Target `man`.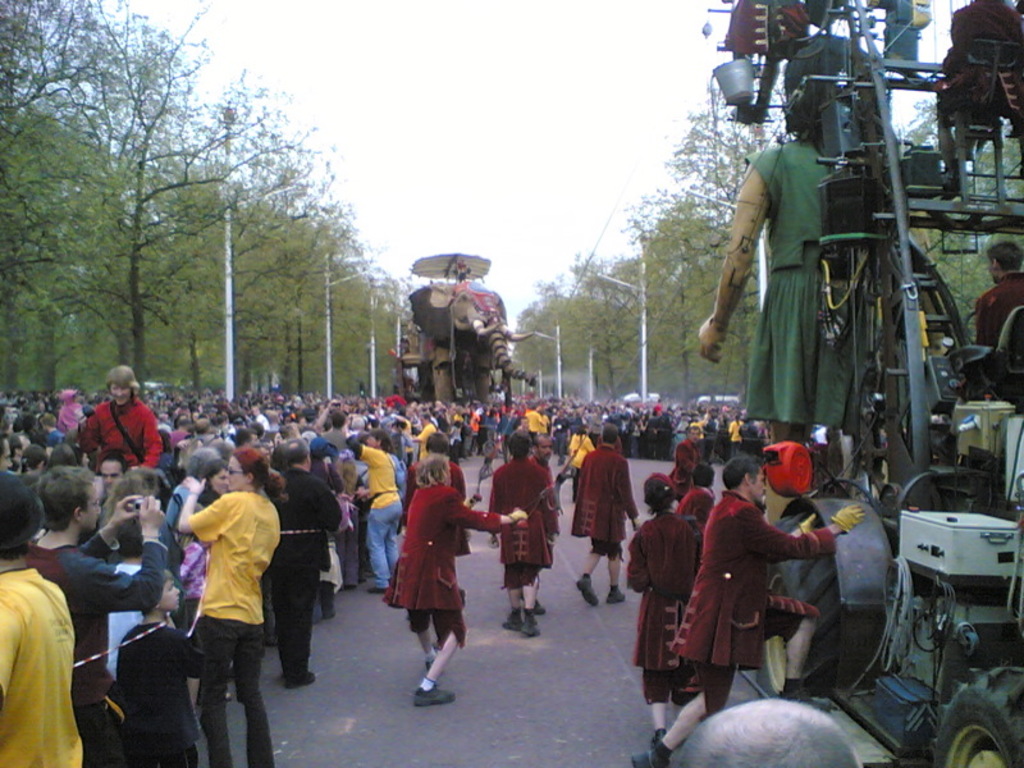
Target region: (632,454,865,767).
